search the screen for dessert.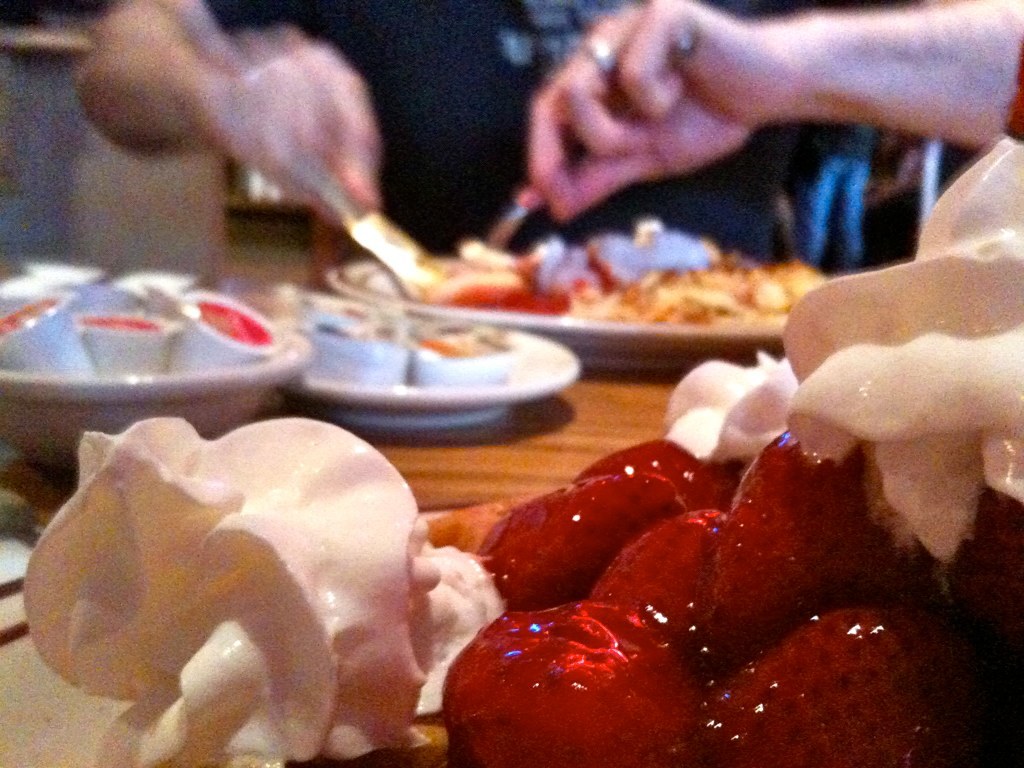
Found at (784, 134, 1023, 557).
